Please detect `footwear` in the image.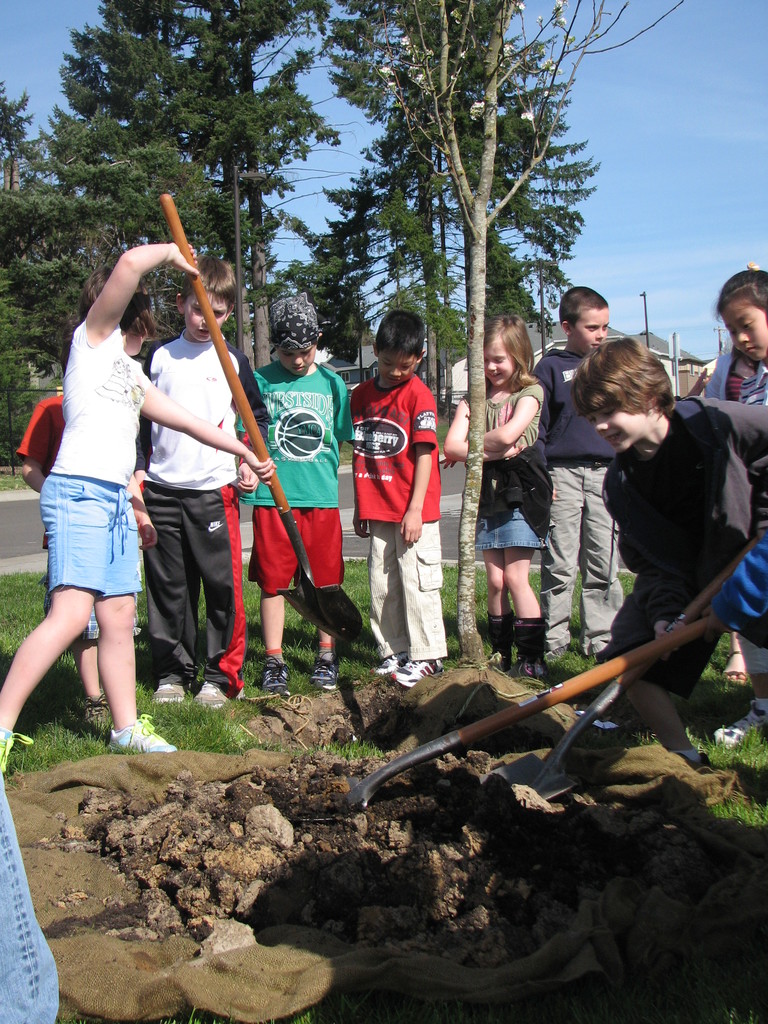
Rect(312, 655, 330, 692).
